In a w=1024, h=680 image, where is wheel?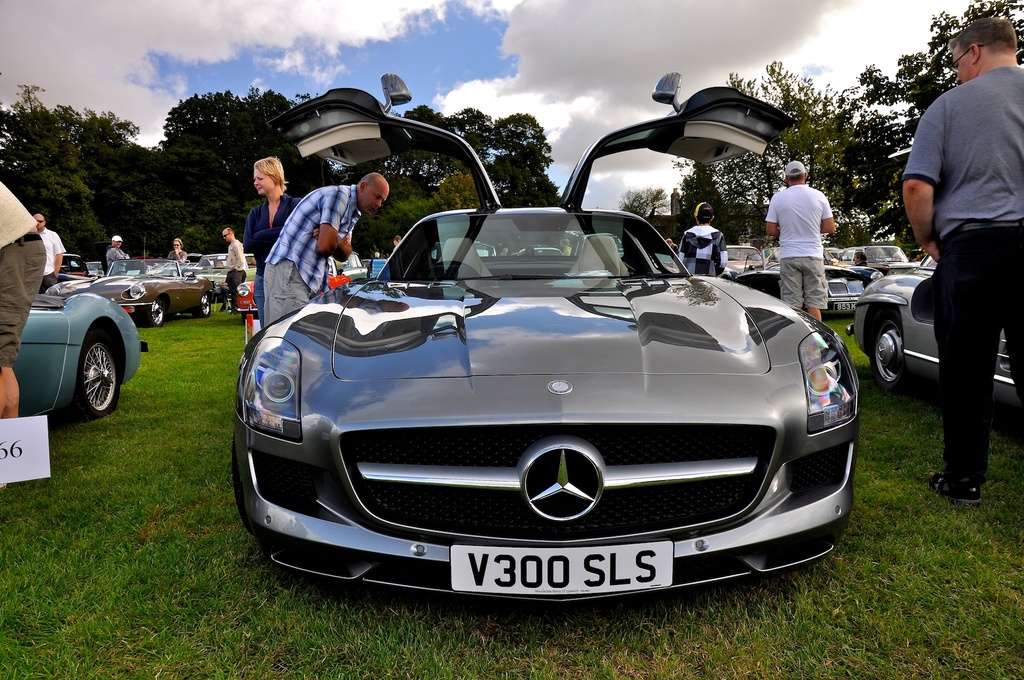
Rect(51, 331, 113, 424).
